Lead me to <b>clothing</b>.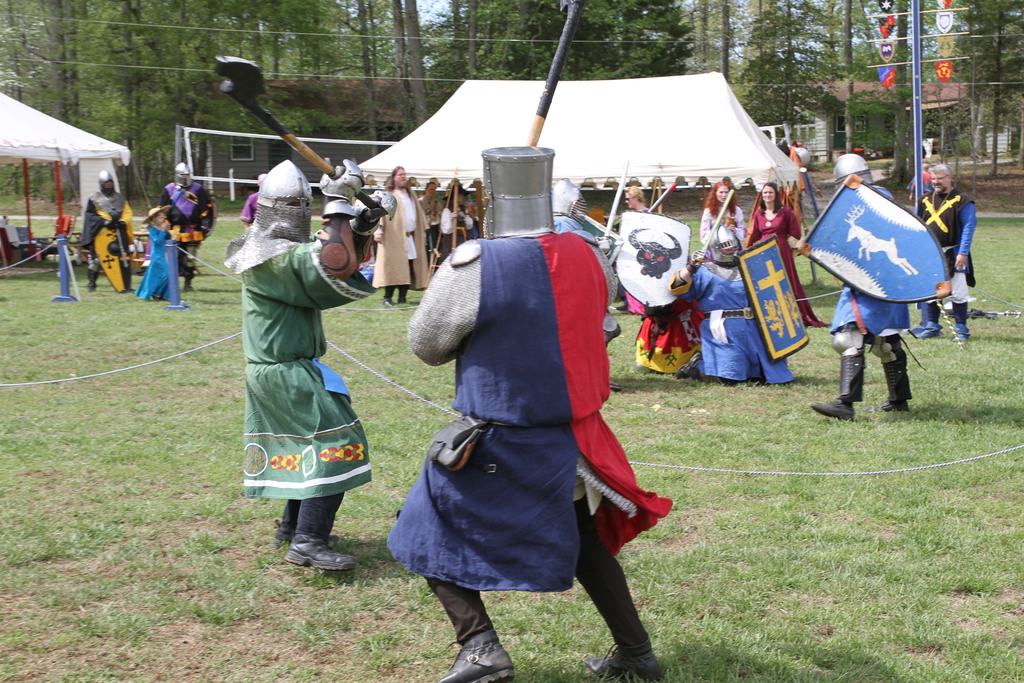
Lead to left=410, top=201, right=660, bottom=636.
